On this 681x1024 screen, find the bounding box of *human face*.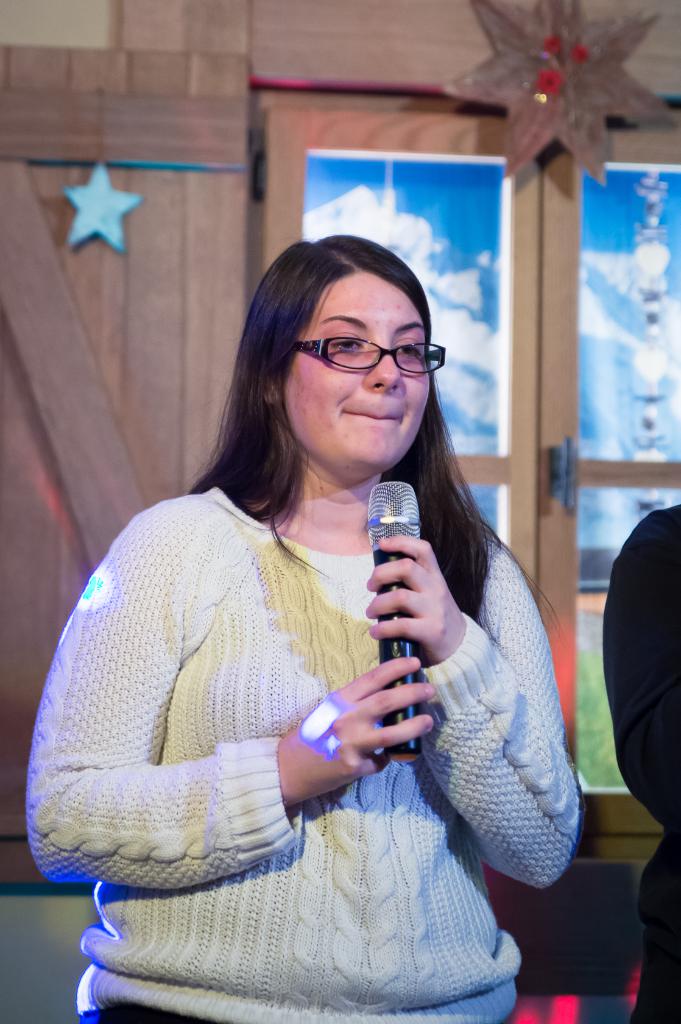
Bounding box: detection(283, 273, 433, 476).
